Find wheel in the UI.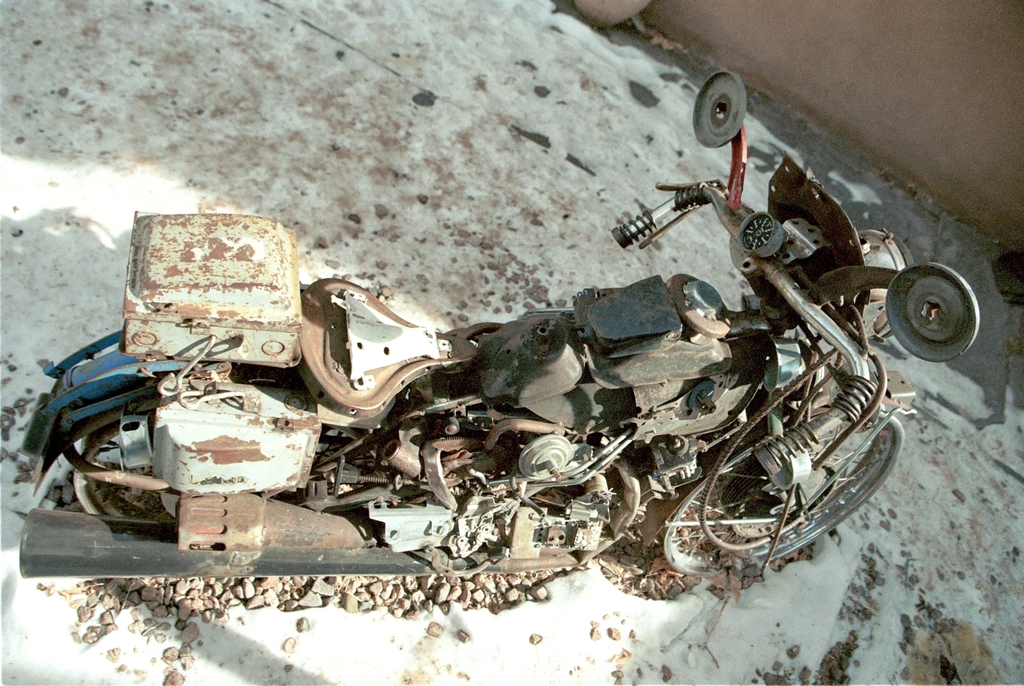
UI element at bbox=[649, 395, 908, 580].
